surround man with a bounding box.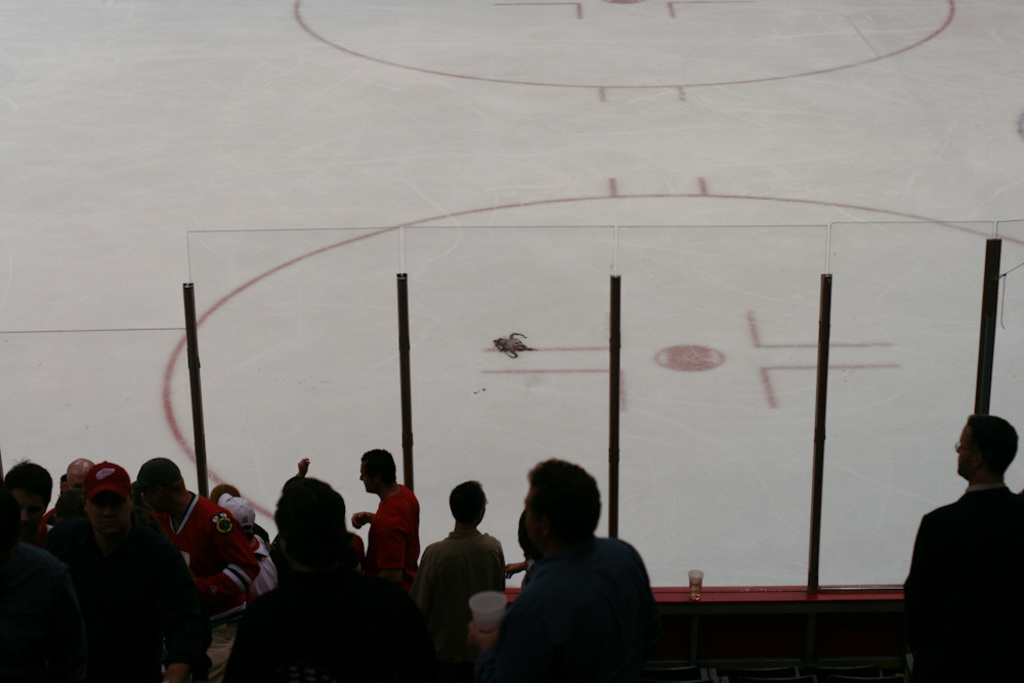
416 495 510 657.
